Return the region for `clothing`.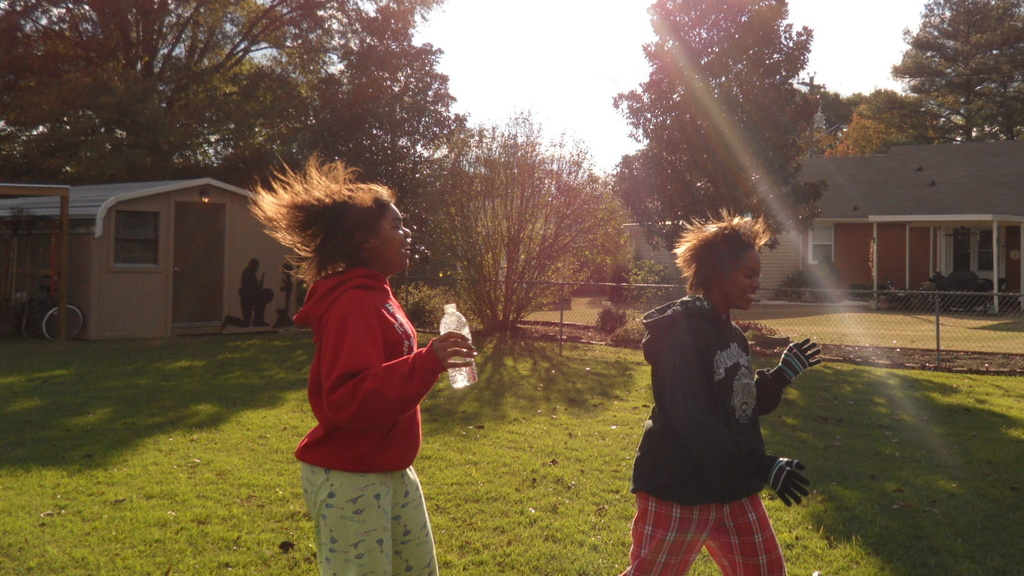
(614,295,795,575).
